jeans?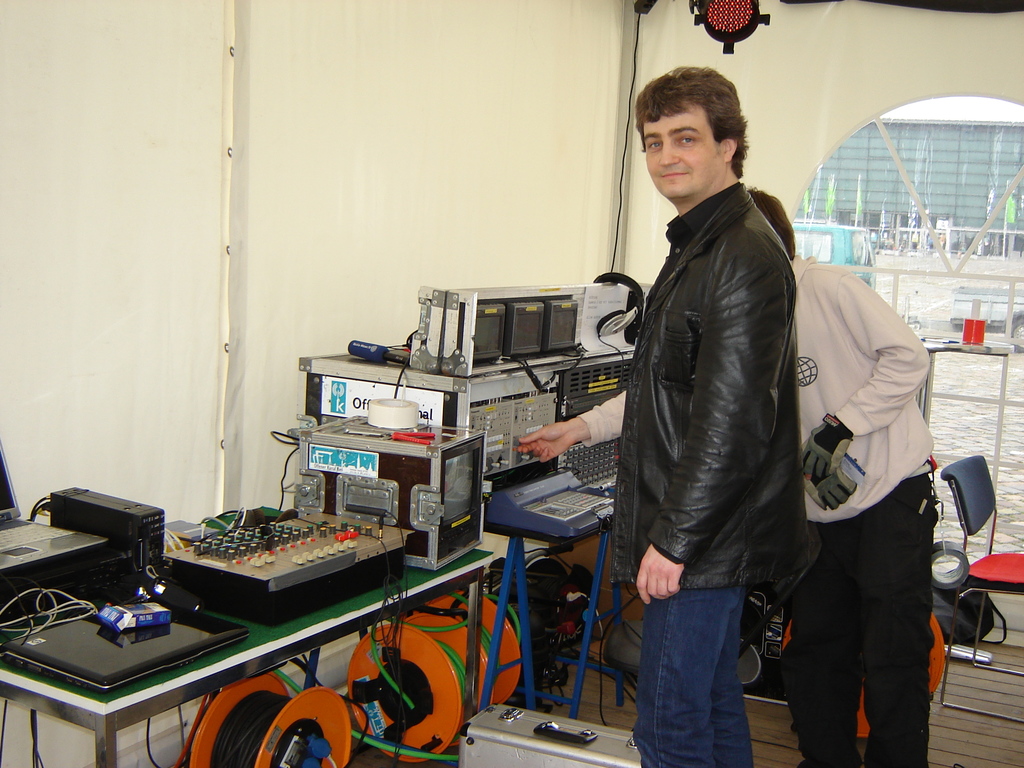
(632, 586, 755, 765)
